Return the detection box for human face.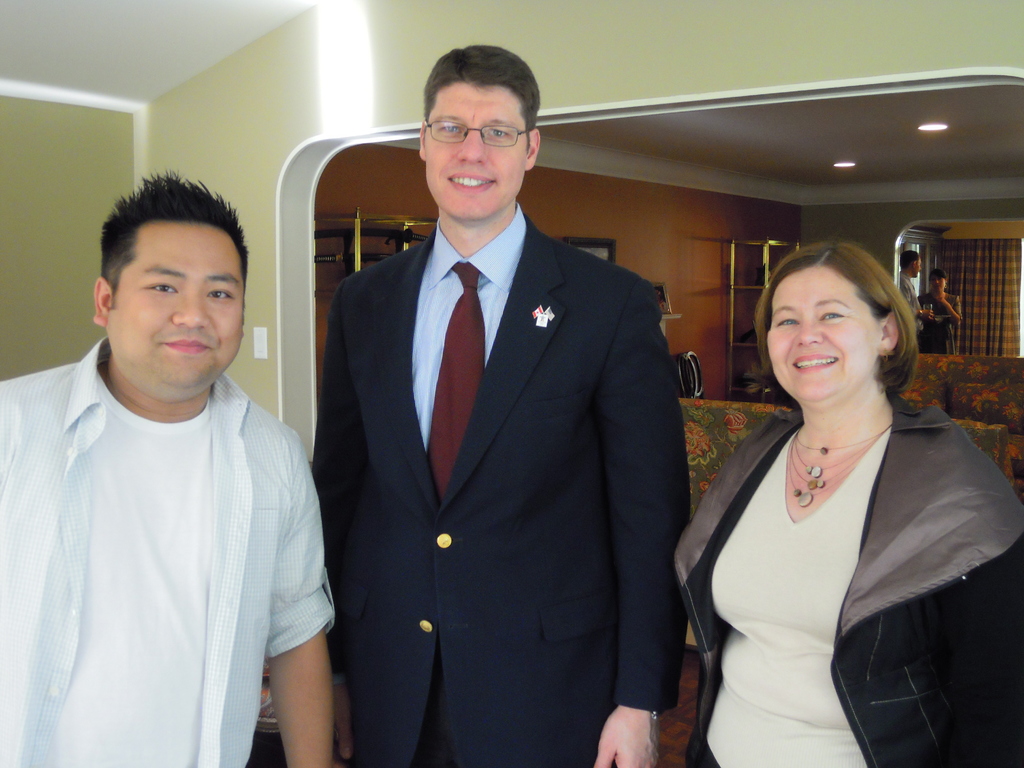
rect(104, 218, 248, 387).
